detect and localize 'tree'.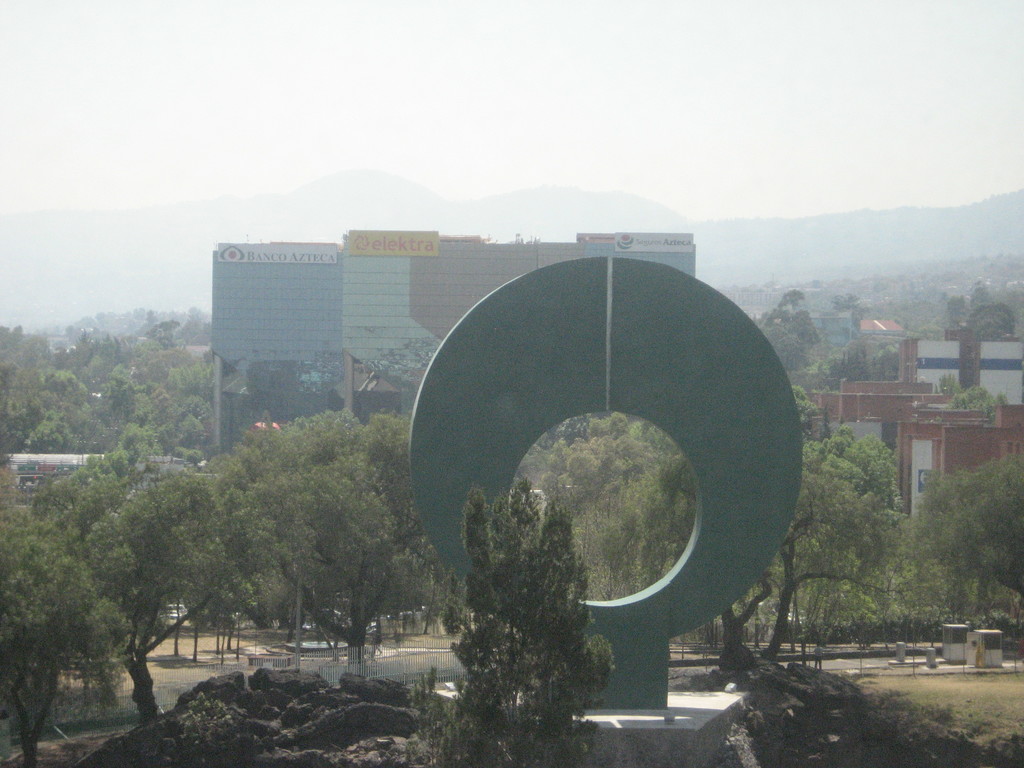
Localized at BBox(201, 404, 429, 677).
